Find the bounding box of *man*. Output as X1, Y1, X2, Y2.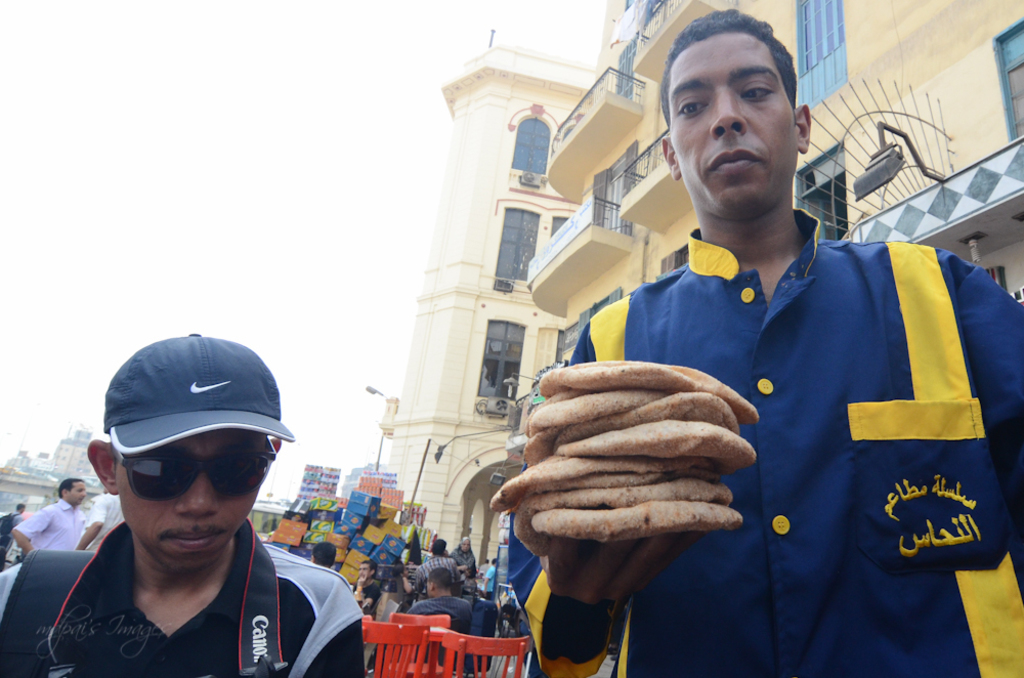
27, 339, 368, 677.
